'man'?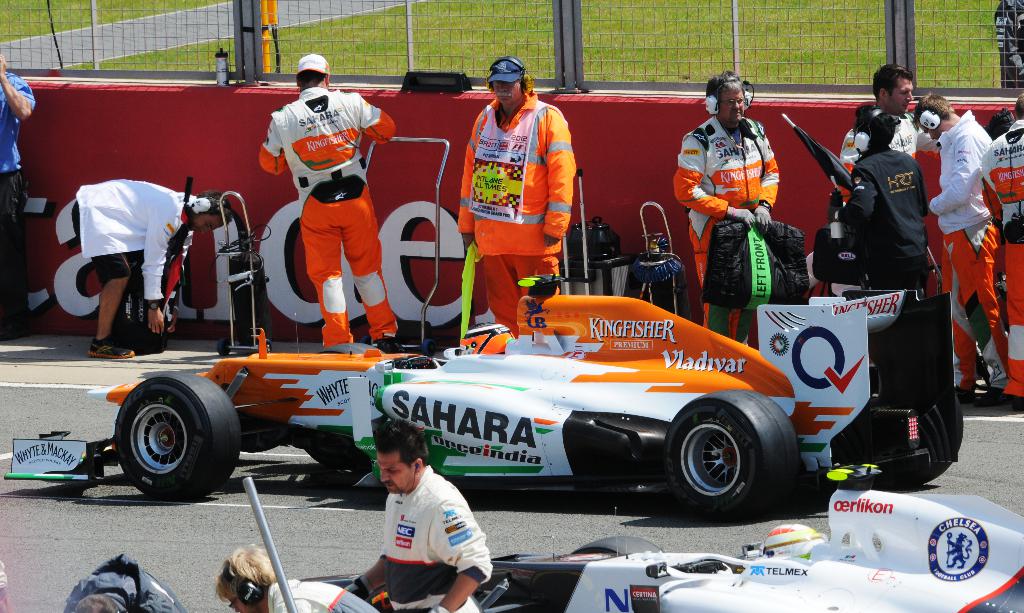
<region>460, 58, 577, 343</region>
